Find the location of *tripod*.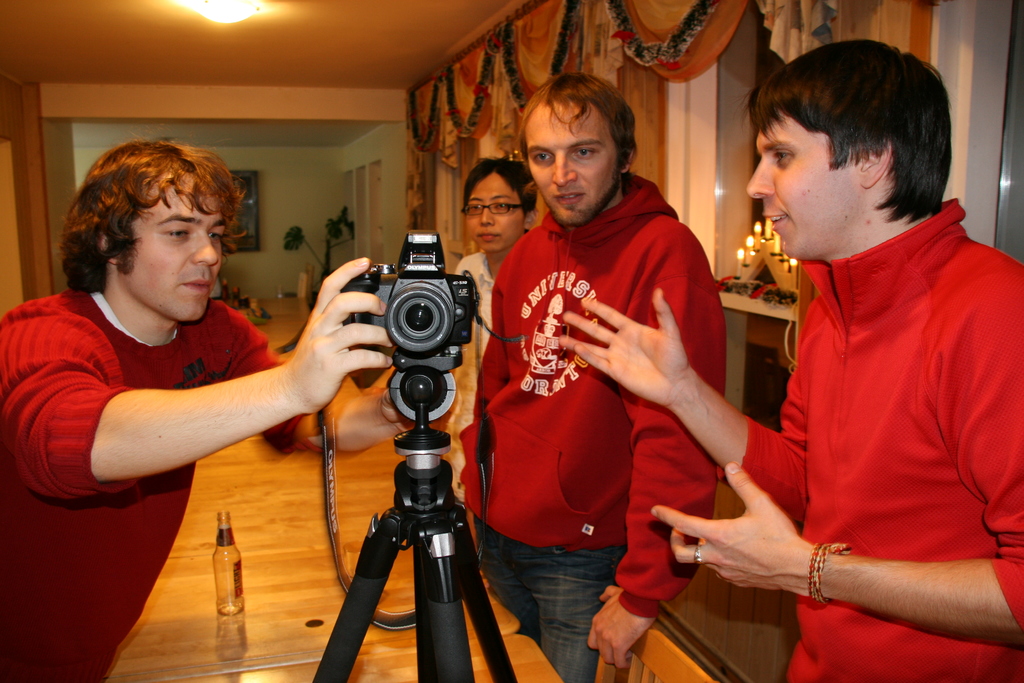
Location: Rect(311, 434, 517, 682).
